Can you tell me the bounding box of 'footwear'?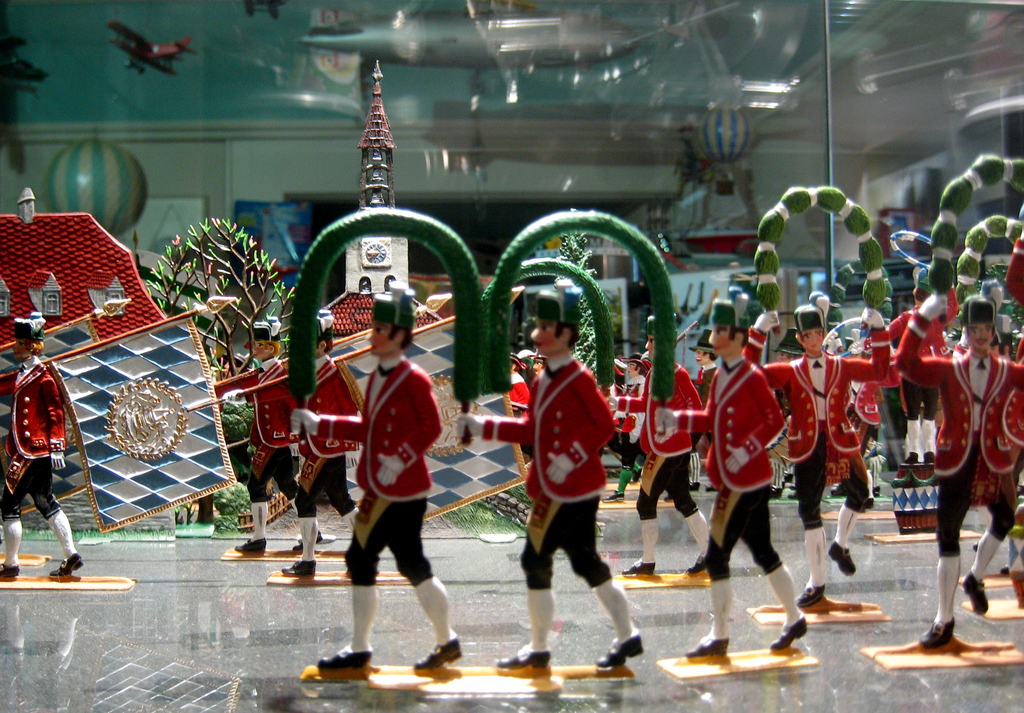
l=619, t=556, r=660, b=575.
